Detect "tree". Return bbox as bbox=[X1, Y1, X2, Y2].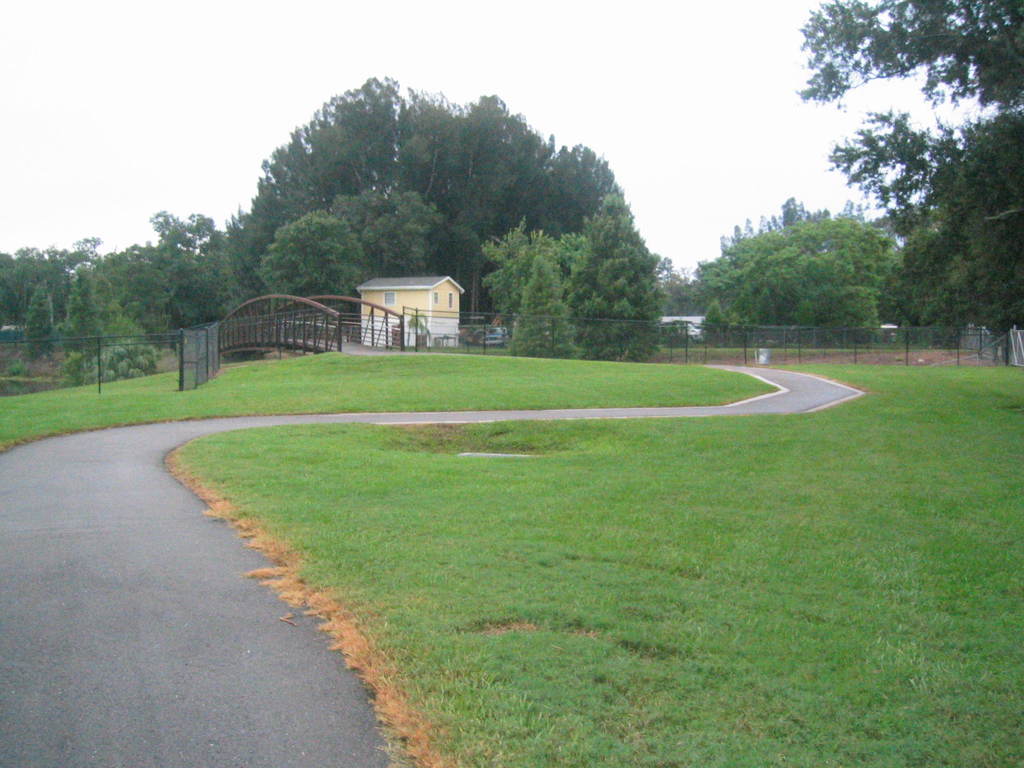
bbox=[797, 0, 1023, 338].
